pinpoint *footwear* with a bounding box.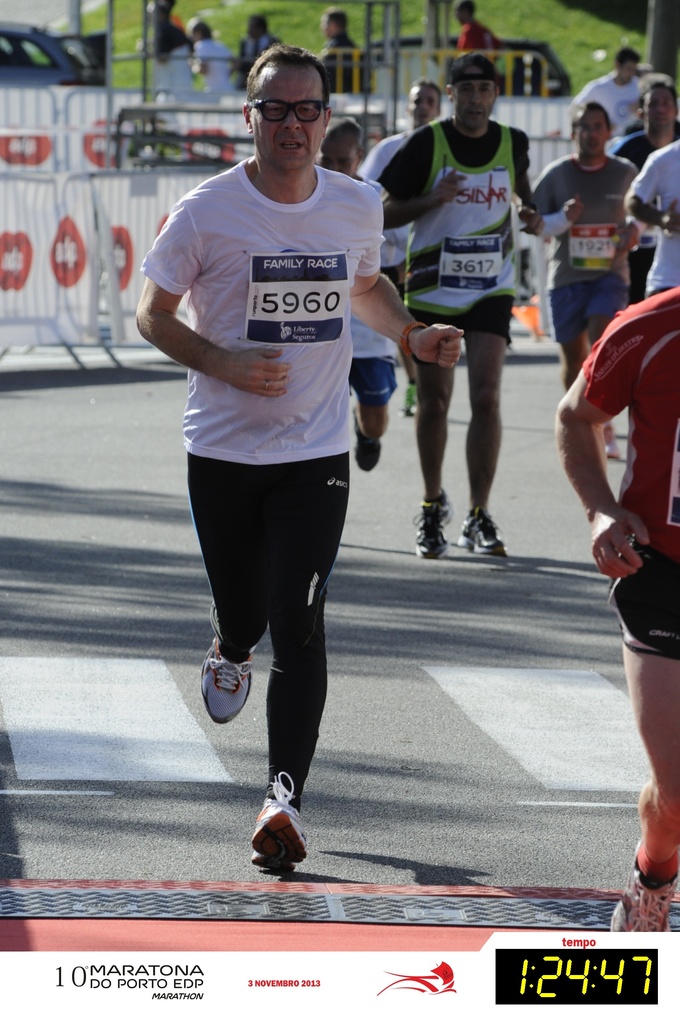
<region>606, 421, 620, 461</region>.
